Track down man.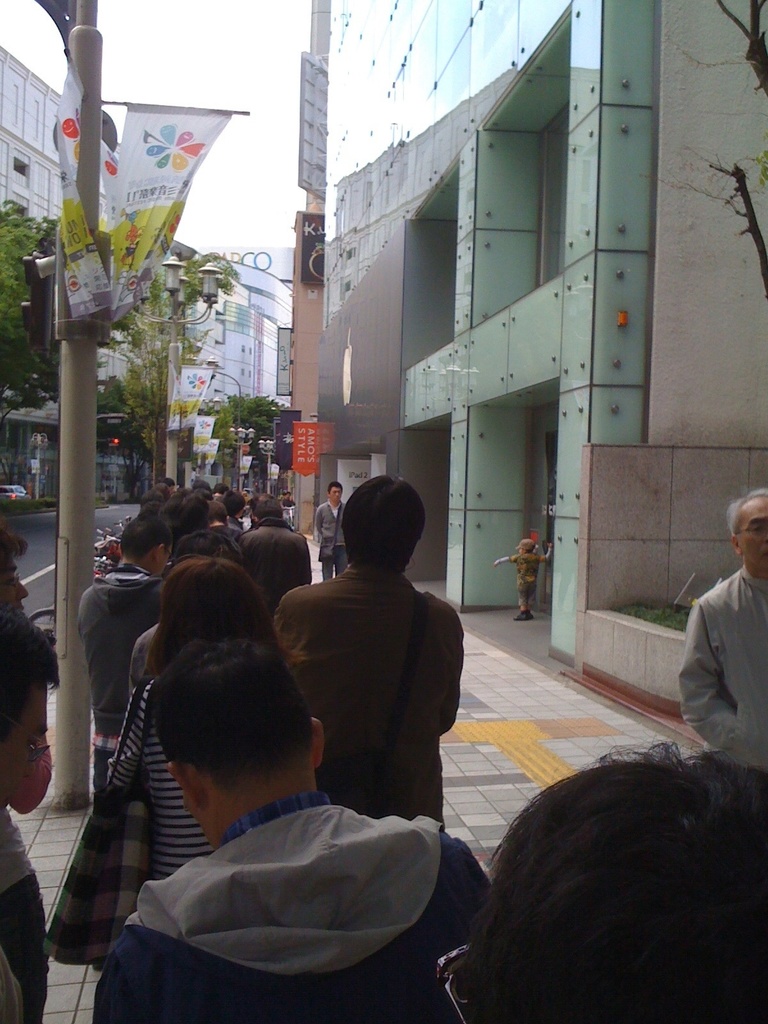
Tracked to (63, 653, 497, 1007).
